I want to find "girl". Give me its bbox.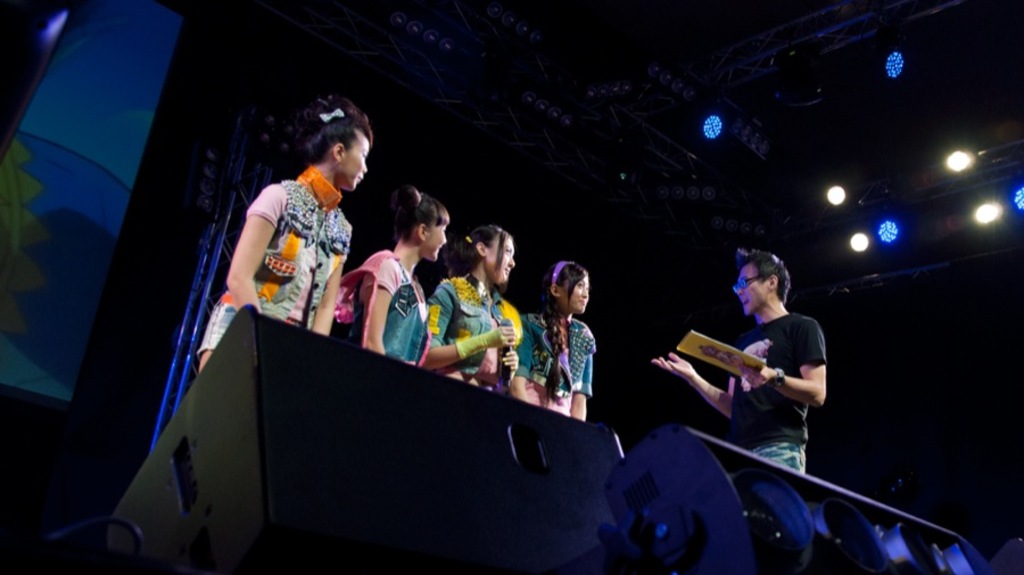
locate(332, 183, 448, 377).
